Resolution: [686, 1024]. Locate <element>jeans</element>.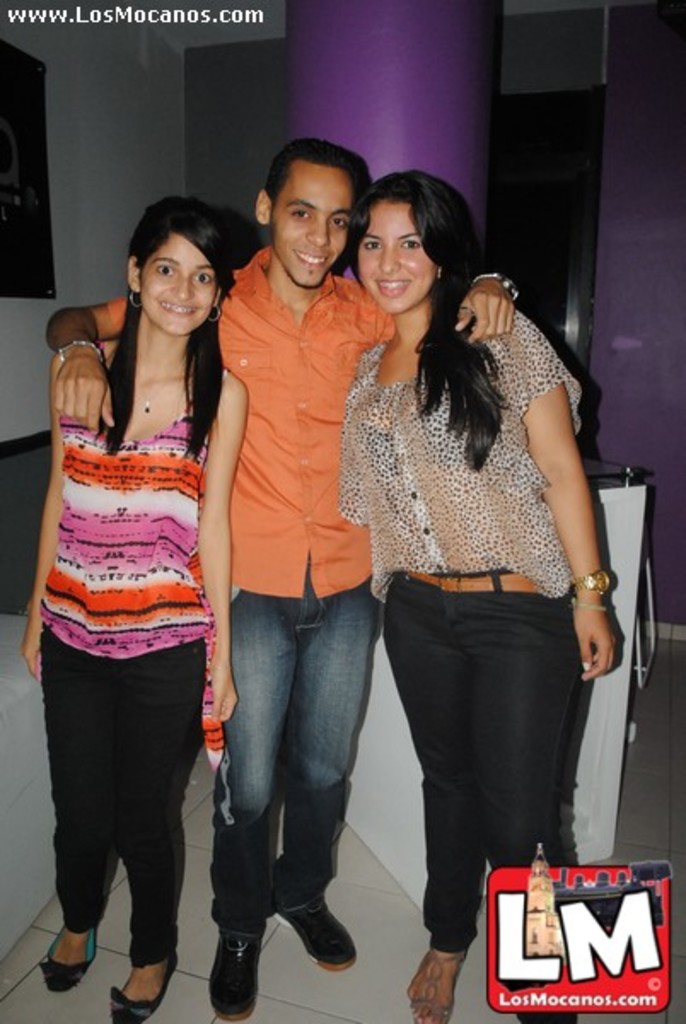
[34, 637, 222, 964].
